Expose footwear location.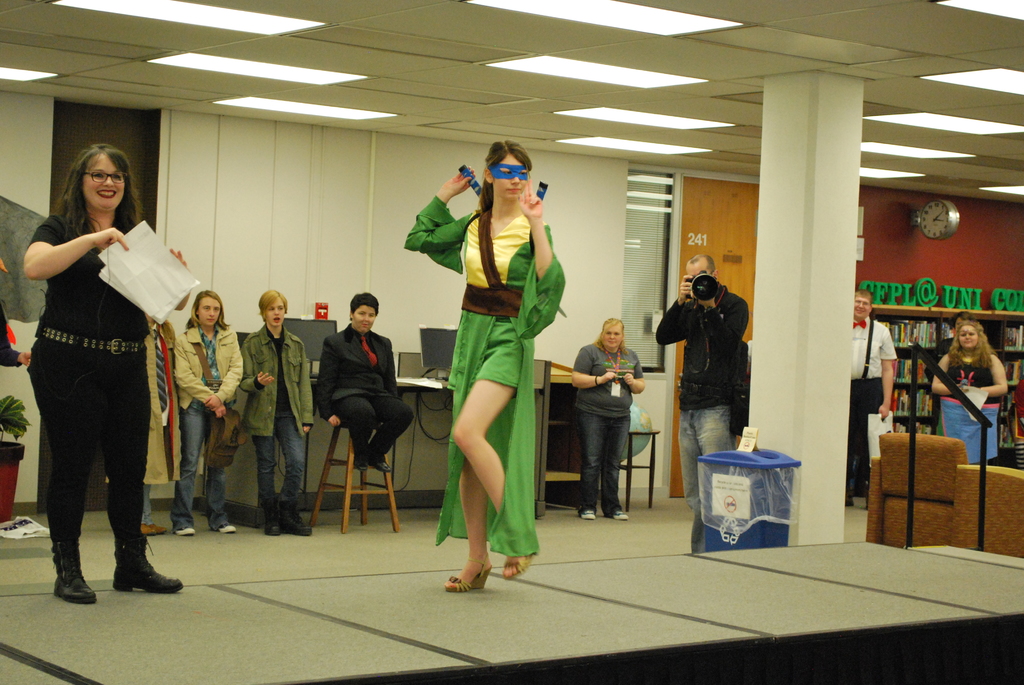
Exposed at [286, 512, 311, 534].
